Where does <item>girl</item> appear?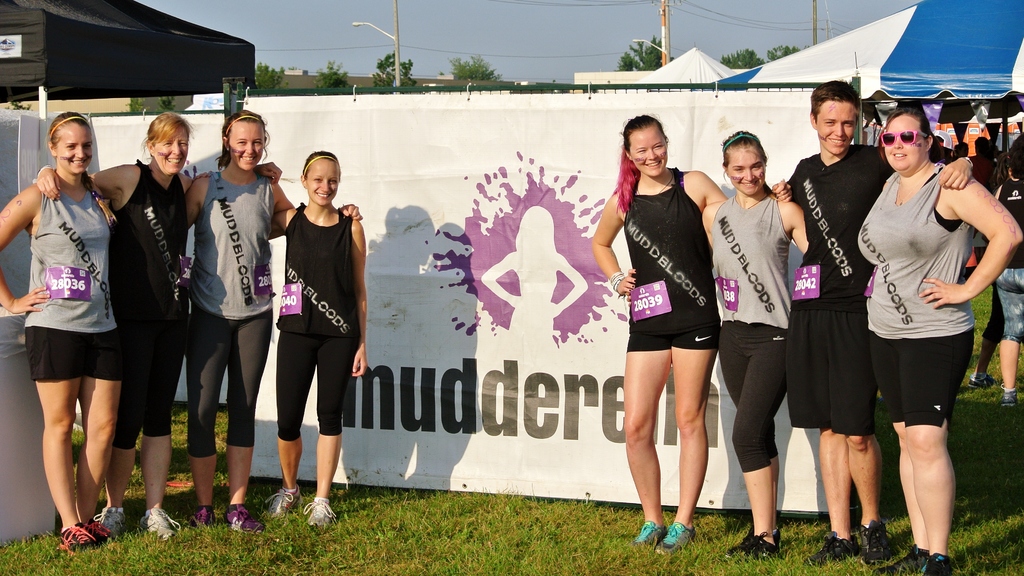
Appears at x1=174, y1=111, x2=362, y2=525.
